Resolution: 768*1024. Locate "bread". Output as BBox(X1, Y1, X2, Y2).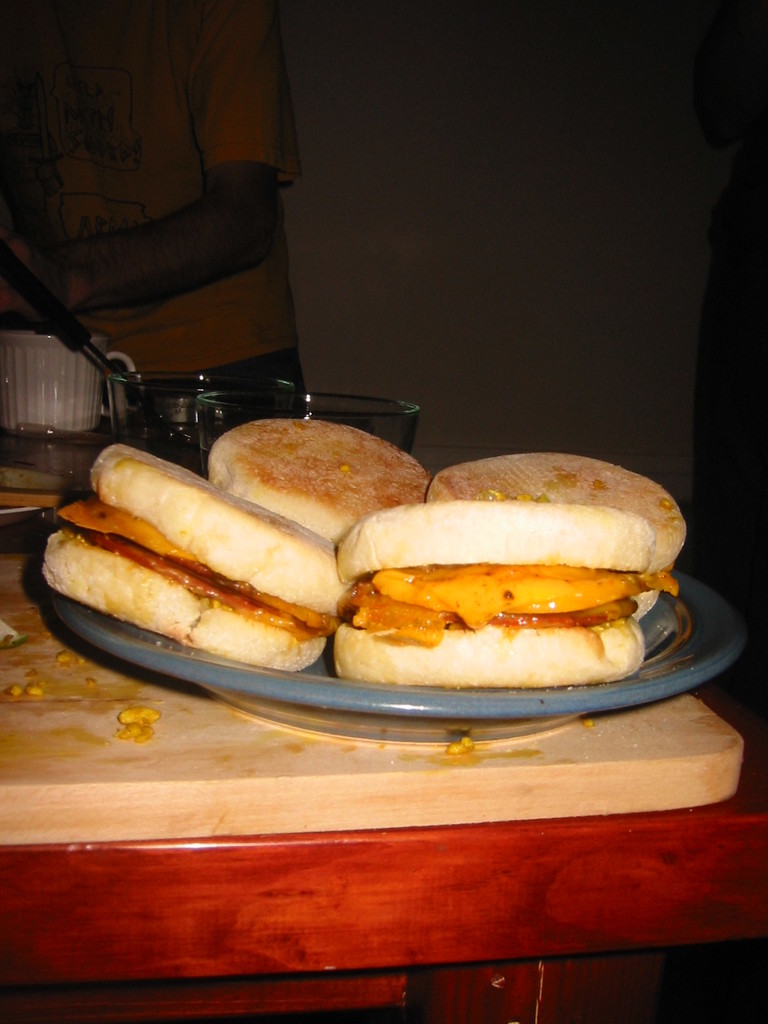
BBox(191, 415, 402, 530).
